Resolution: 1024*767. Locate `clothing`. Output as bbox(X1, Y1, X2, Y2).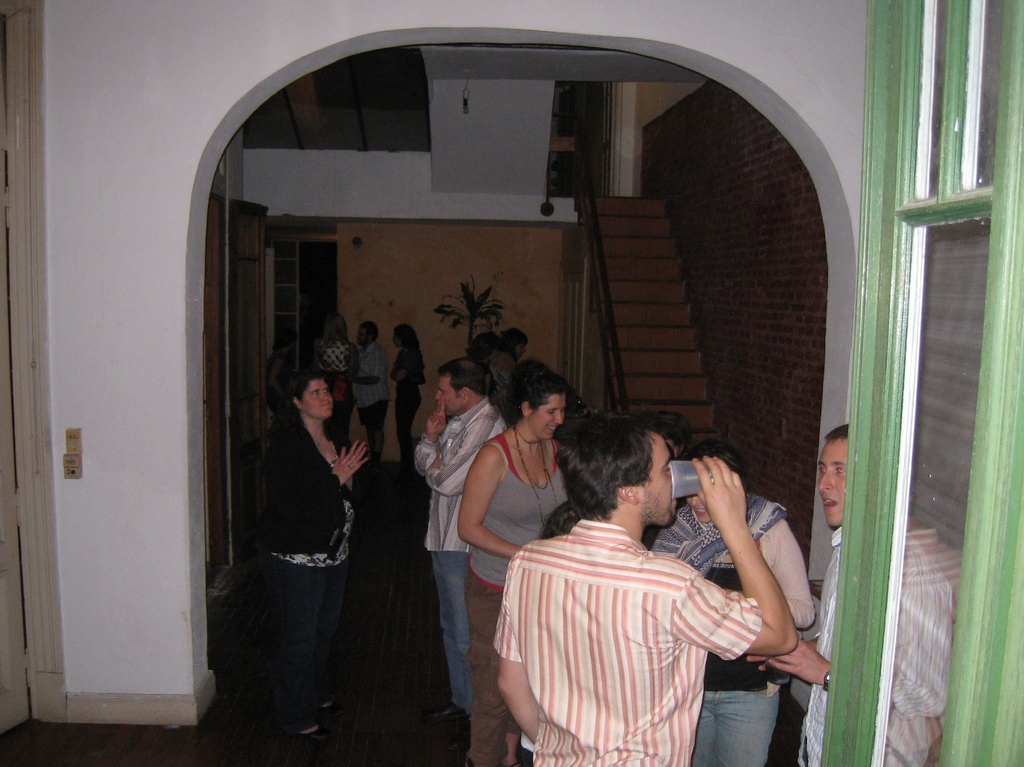
bbox(358, 338, 392, 447).
